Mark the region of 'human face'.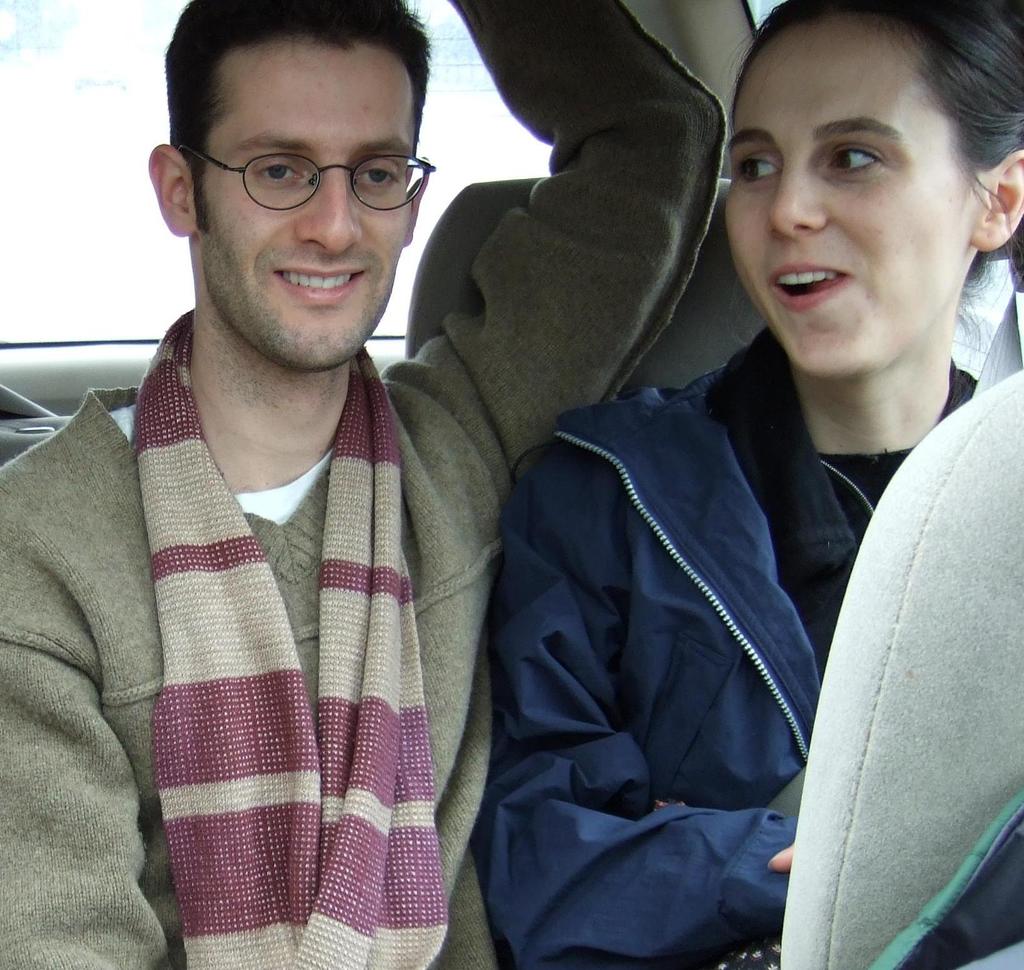
Region: region(196, 42, 422, 362).
